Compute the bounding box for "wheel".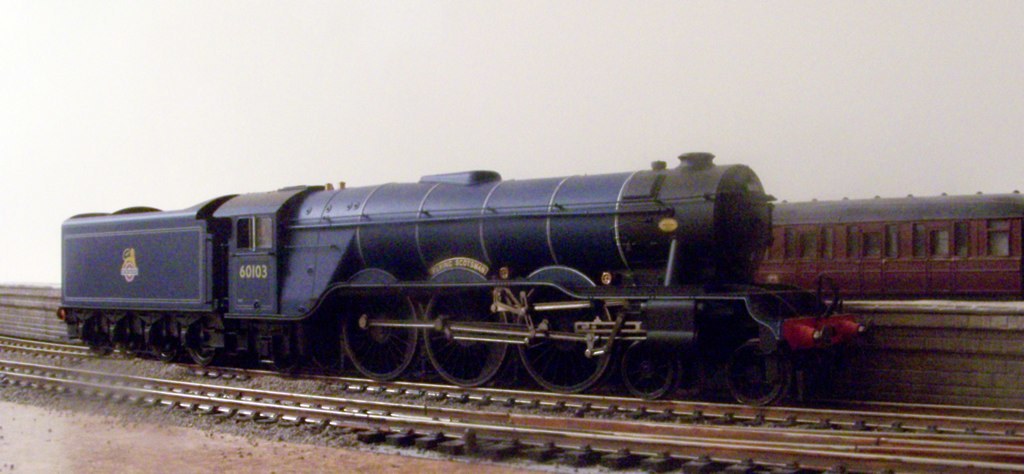
(82, 315, 113, 354).
